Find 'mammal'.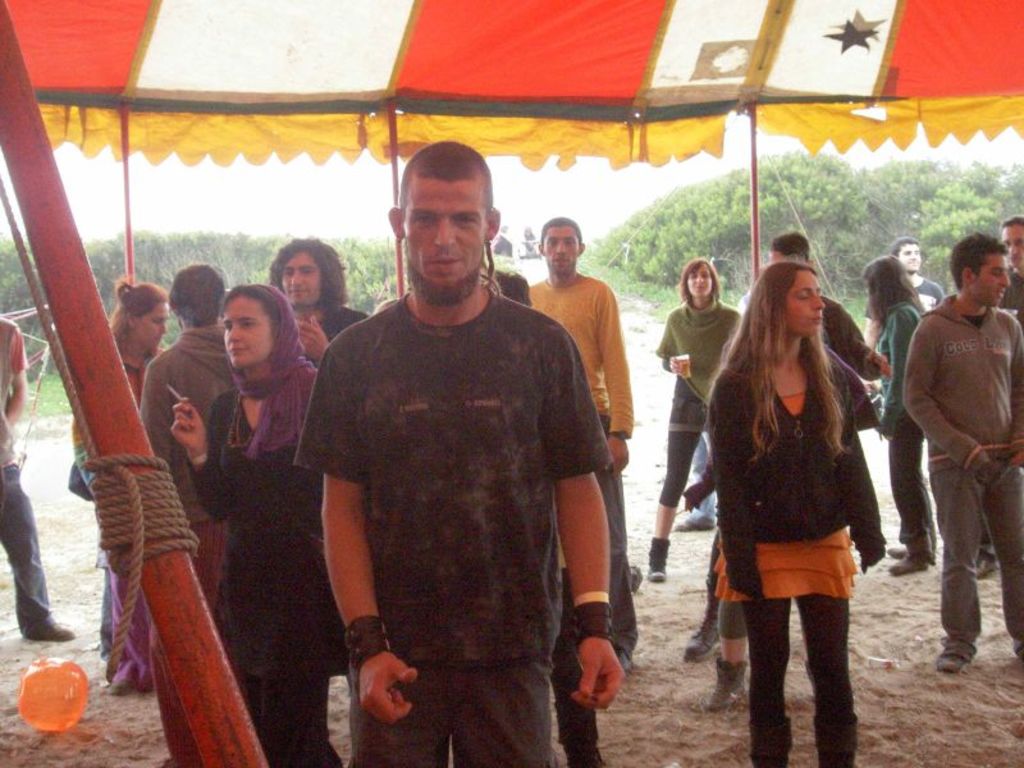
x1=141, y1=256, x2=230, y2=608.
